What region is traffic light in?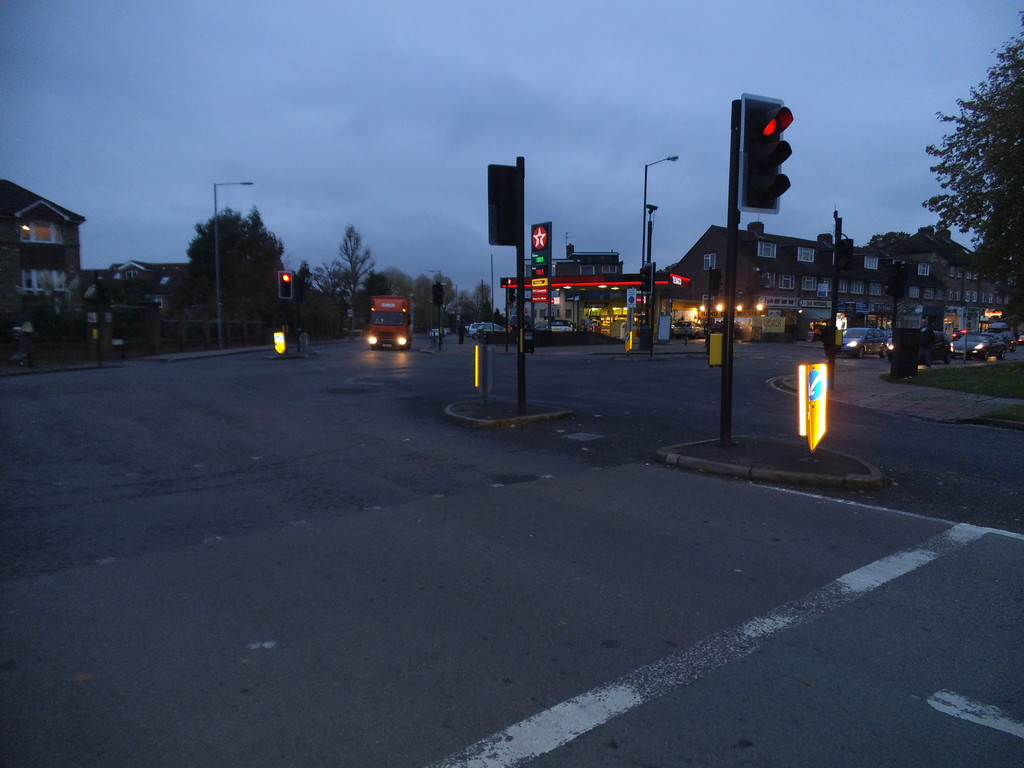
region(433, 284, 442, 307).
